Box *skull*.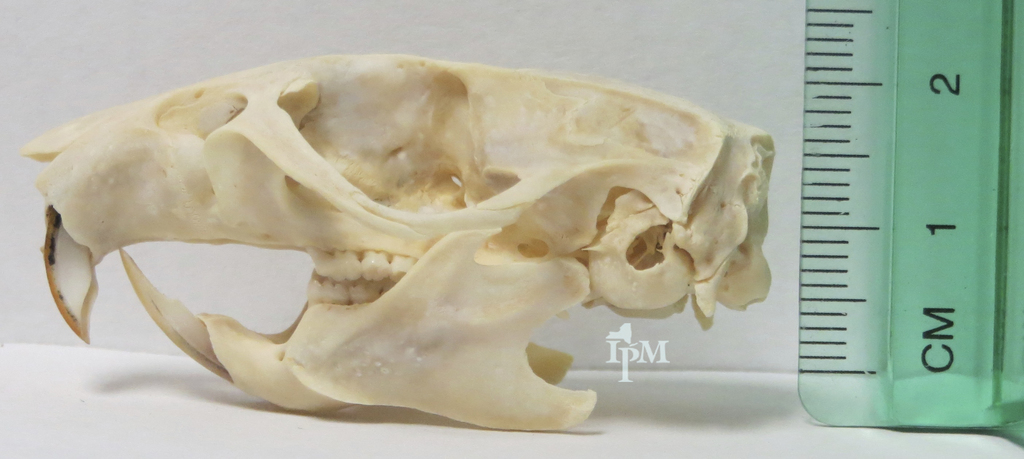
crop(17, 53, 781, 436).
